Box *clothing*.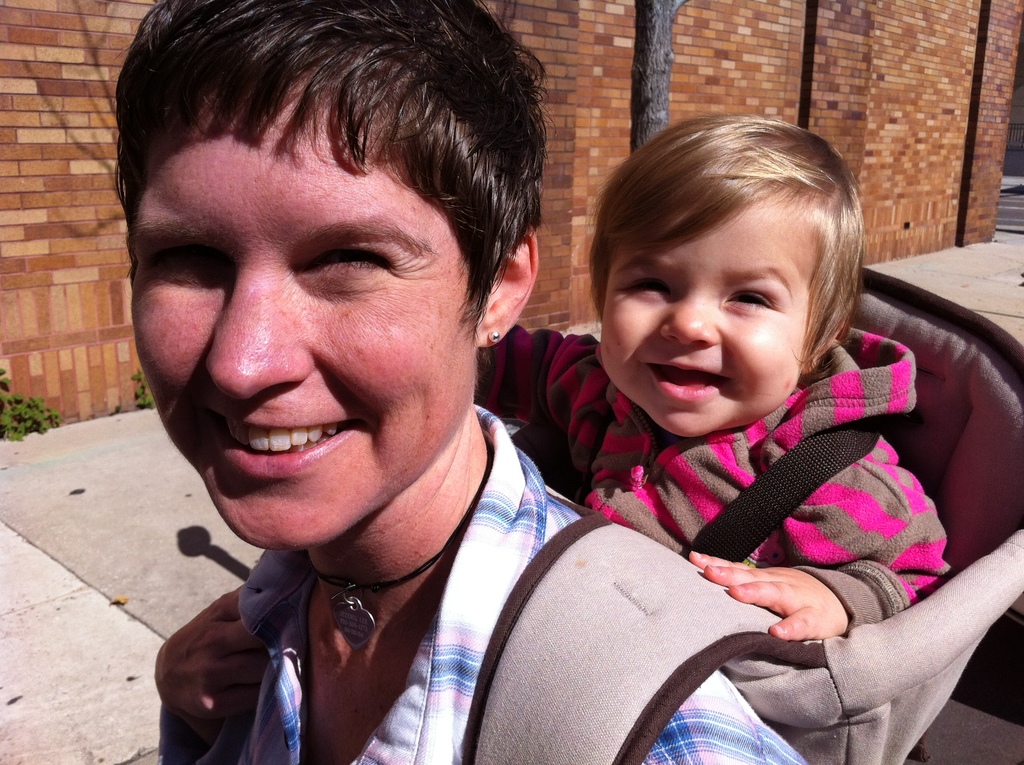
pyautogui.locateOnScreen(476, 327, 955, 634).
